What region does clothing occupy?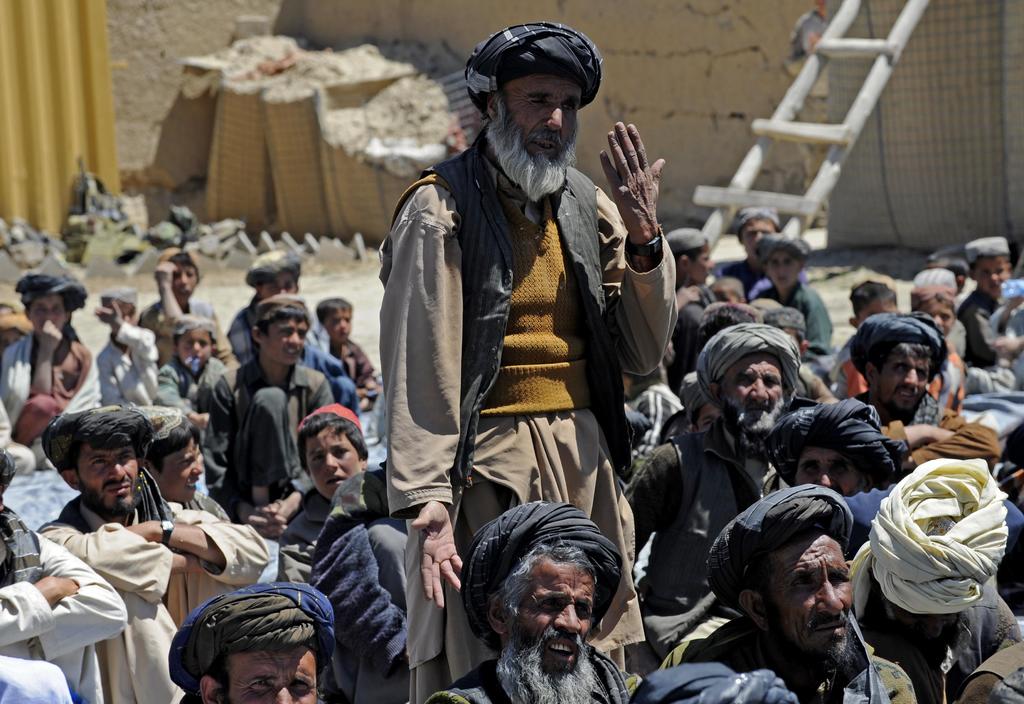
<region>625, 310, 796, 655</region>.
